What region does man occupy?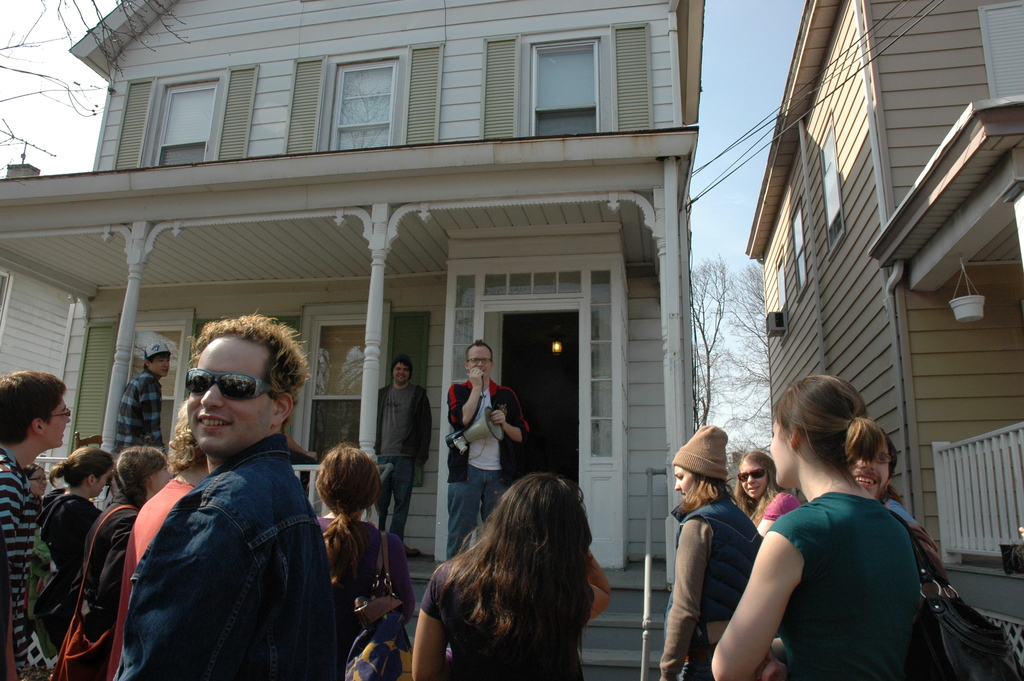
bbox=[741, 485, 788, 525].
